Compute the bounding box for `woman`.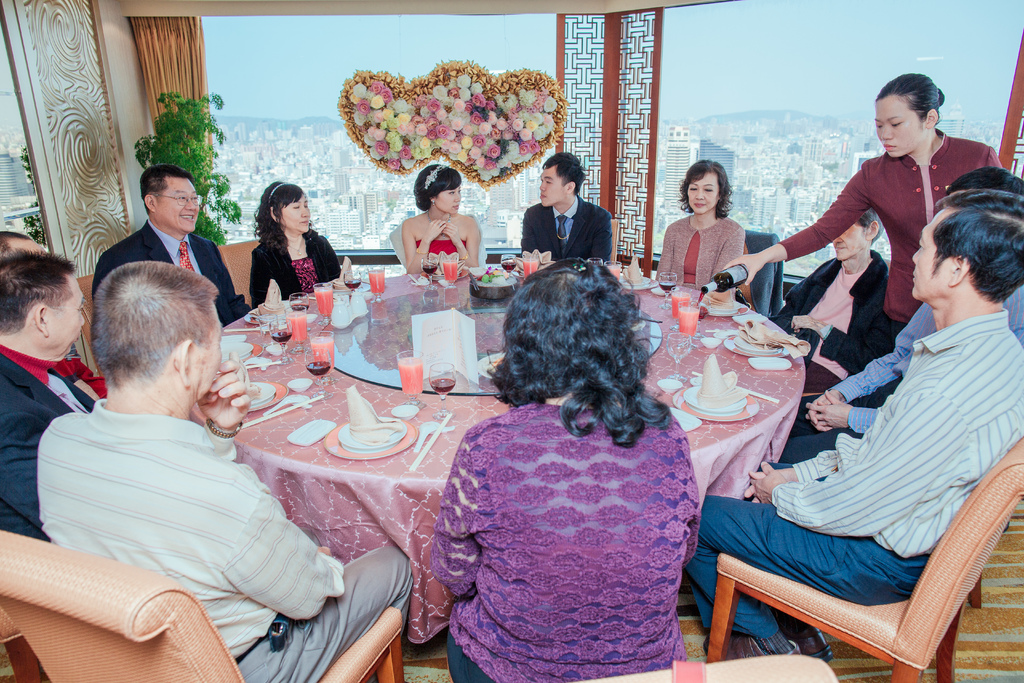
716,76,1005,407.
